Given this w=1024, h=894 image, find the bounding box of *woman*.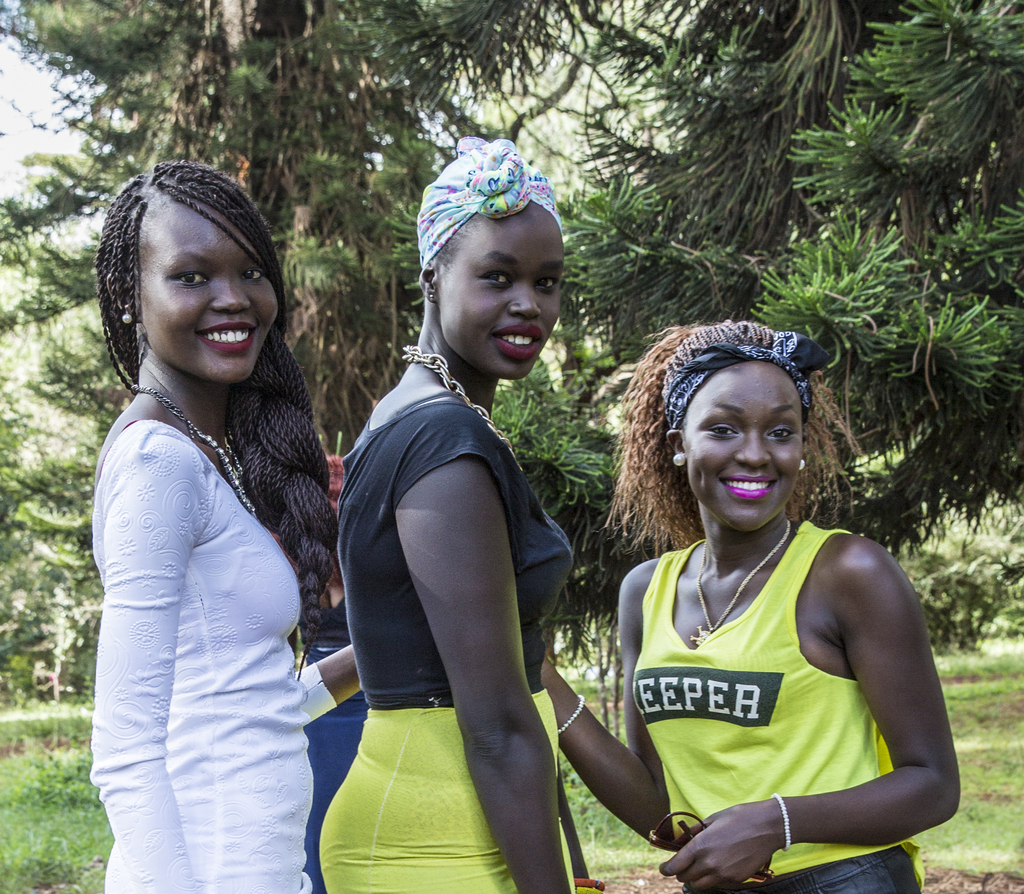
(left=90, top=159, right=397, bottom=893).
